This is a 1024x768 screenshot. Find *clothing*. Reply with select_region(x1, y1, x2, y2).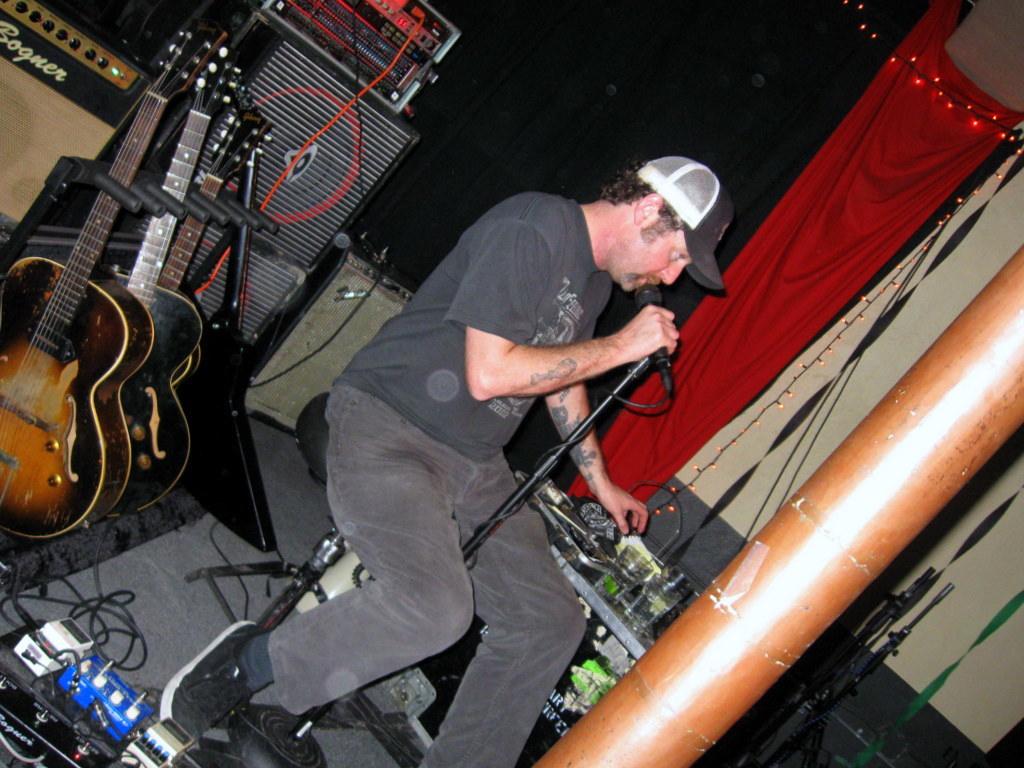
select_region(265, 193, 613, 767).
